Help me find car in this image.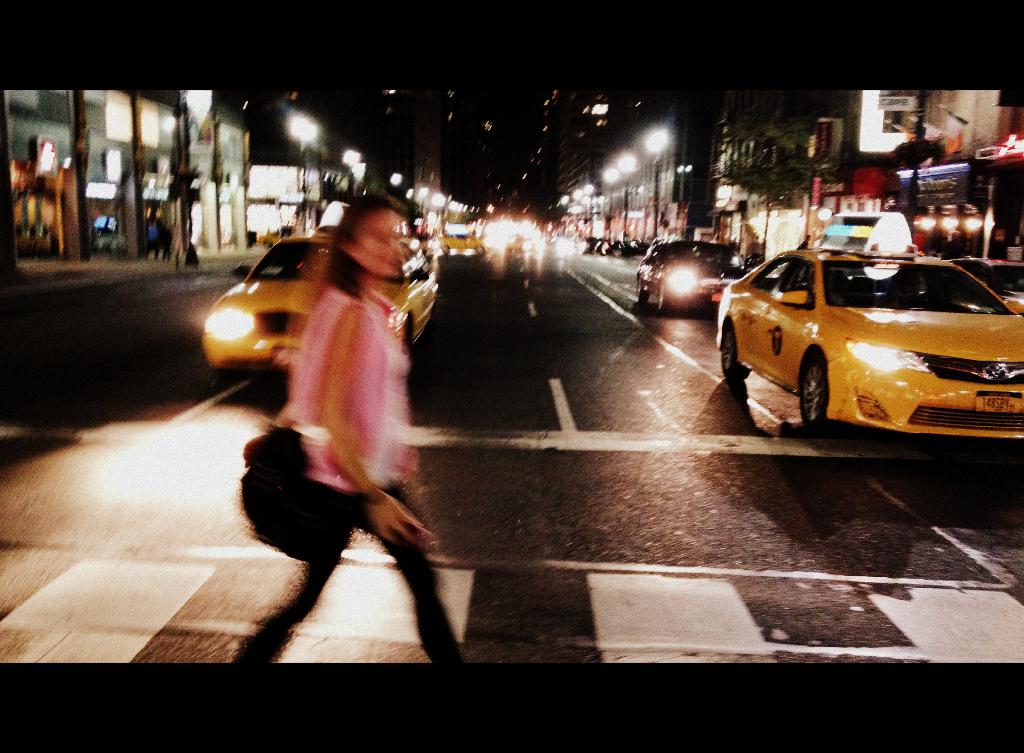
Found it: <bbox>434, 223, 486, 255</bbox>.
